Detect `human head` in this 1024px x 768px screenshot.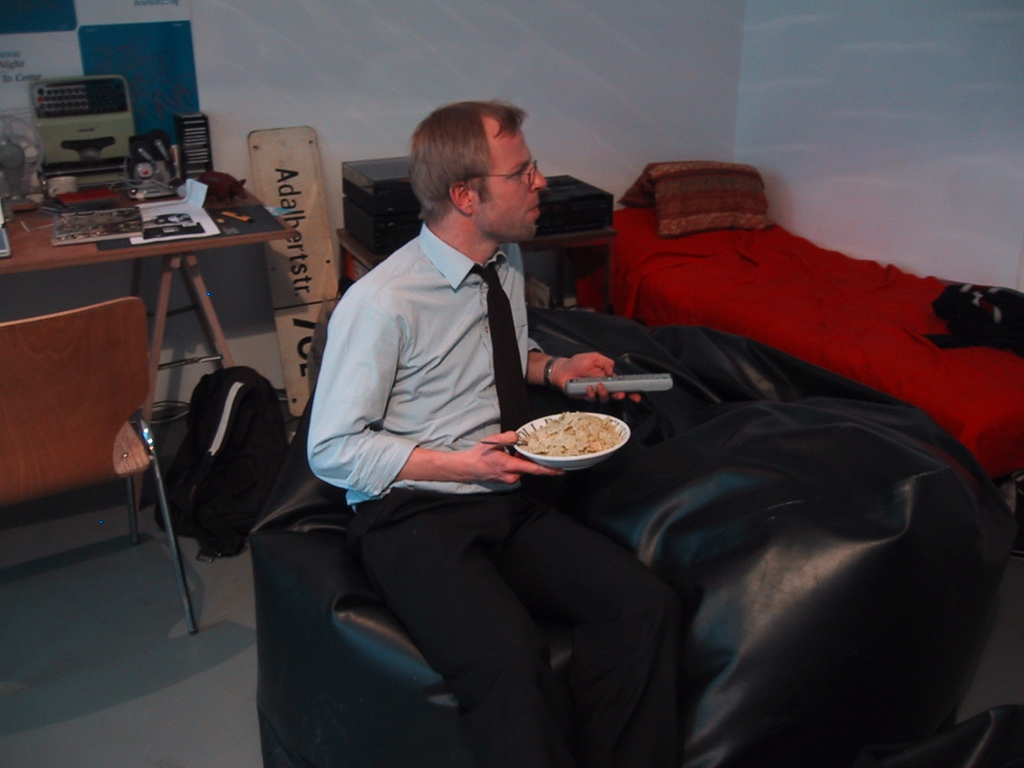
Detection: 397,98,554,242.
